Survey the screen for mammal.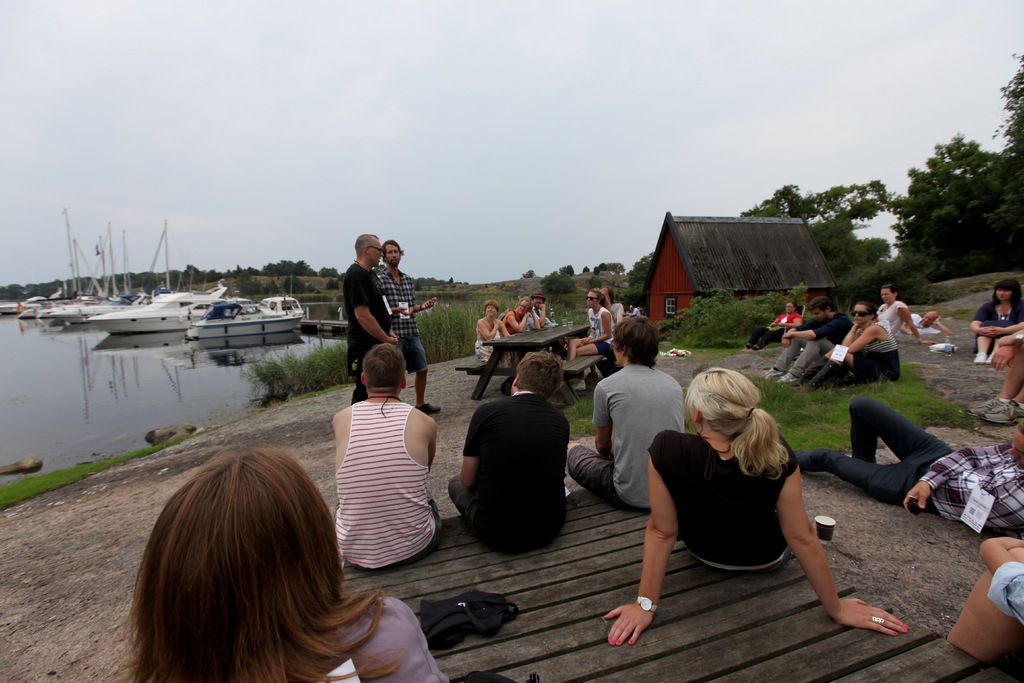
Survey found: 372 240 442 411.
